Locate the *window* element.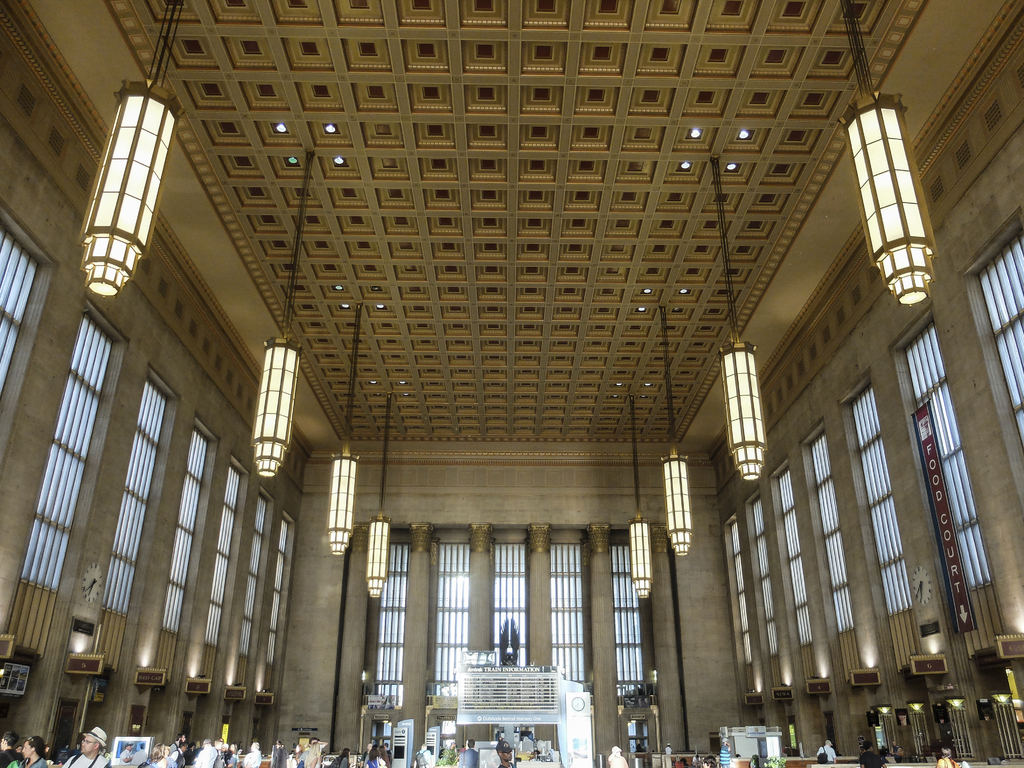
Element bbox: <bbox>157, 426, 212, 674</bbox>.
